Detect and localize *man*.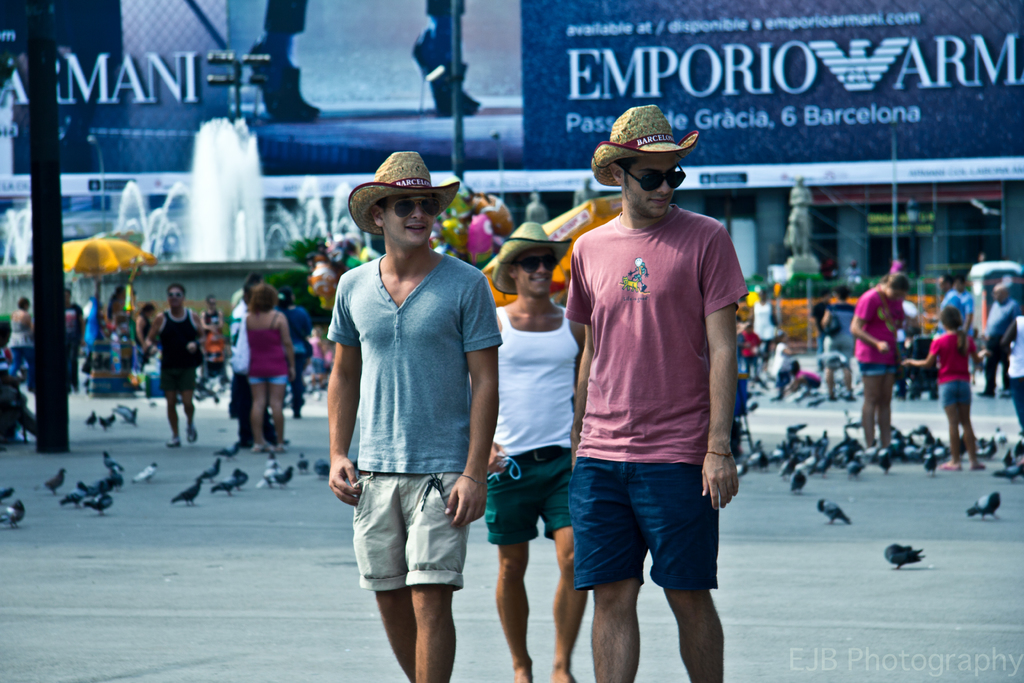
Localized at <bbox>323, 151, 504, 682</bbox>.
